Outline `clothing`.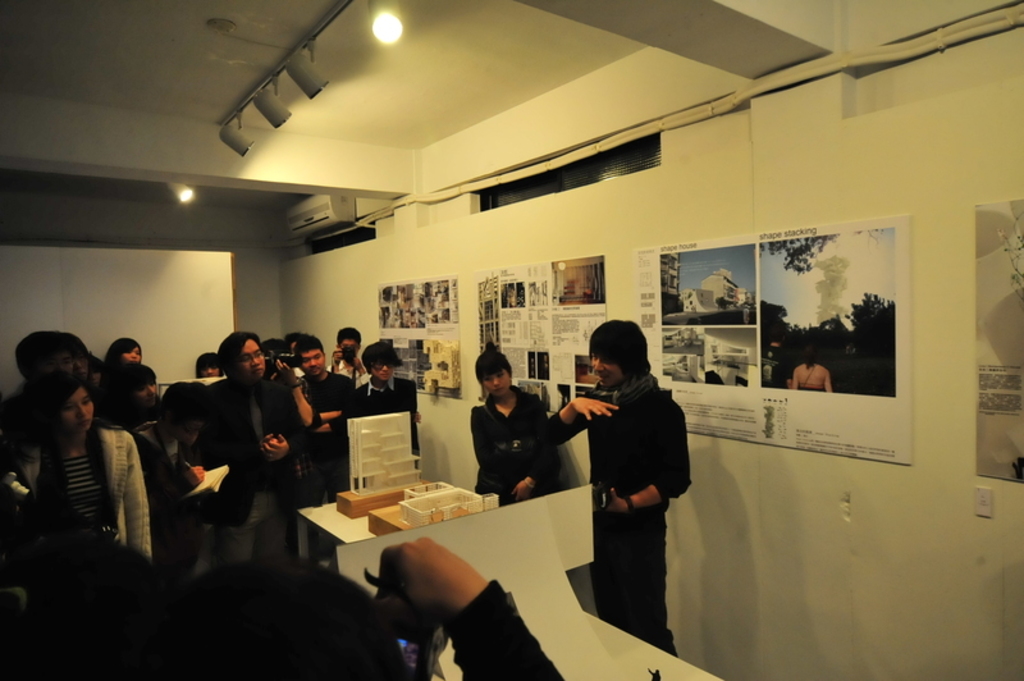
Outline: {"x1": 548, "y1": 364, "x2": 694, "y2": 650}.
